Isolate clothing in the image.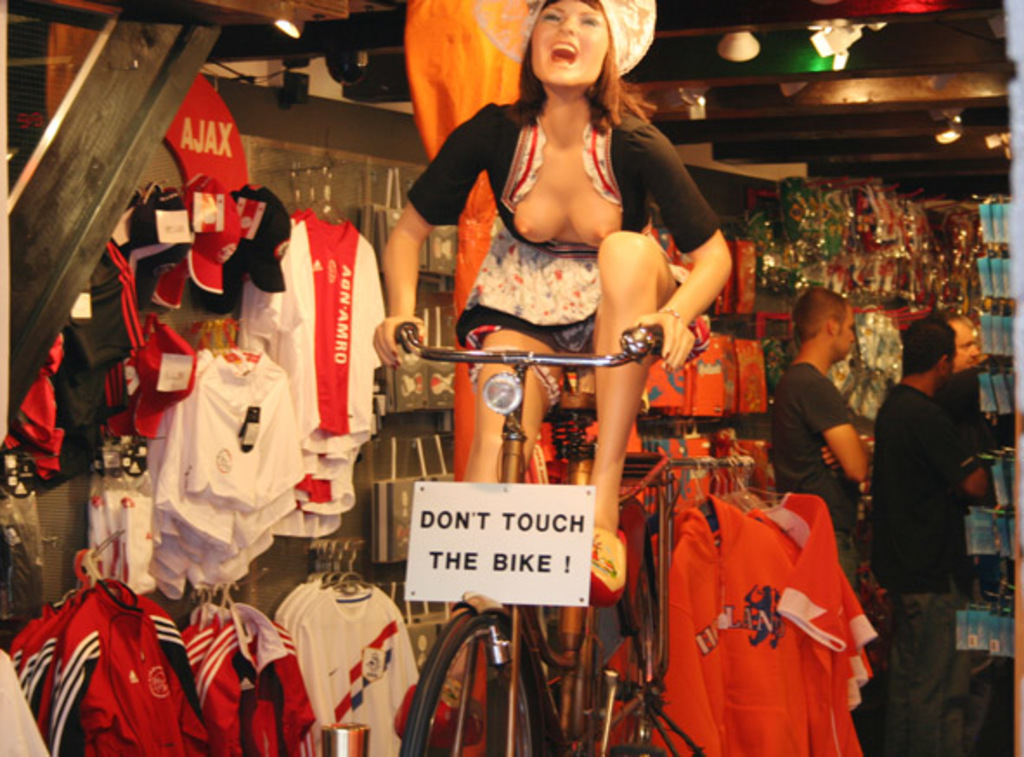
Isolated region: select_region(395, 99, 716, 388).
